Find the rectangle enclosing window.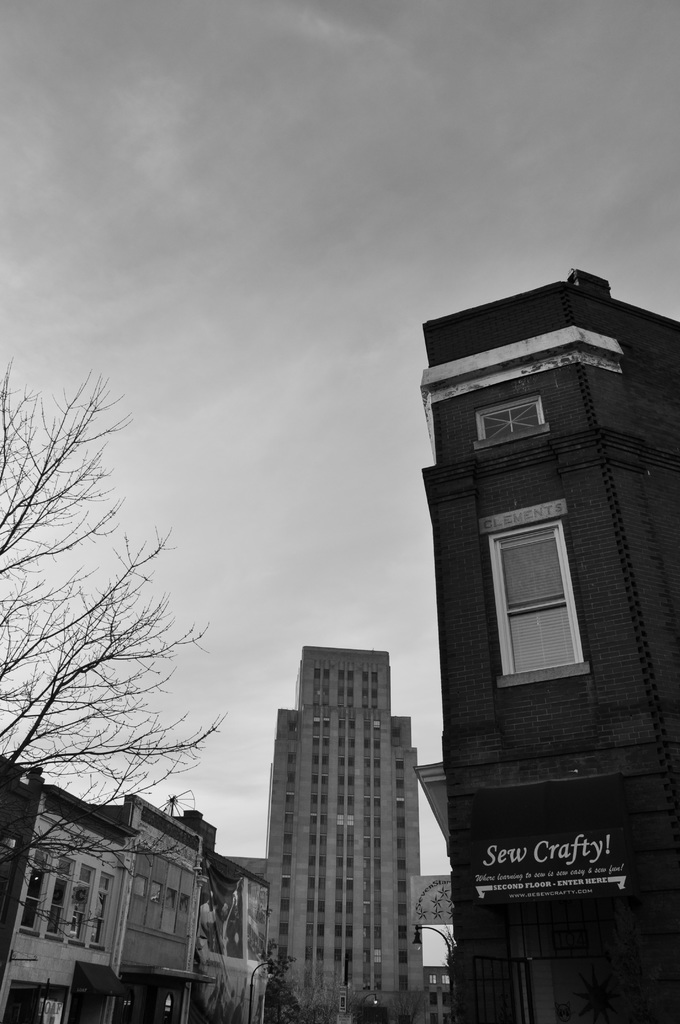
478 398 537 440.
